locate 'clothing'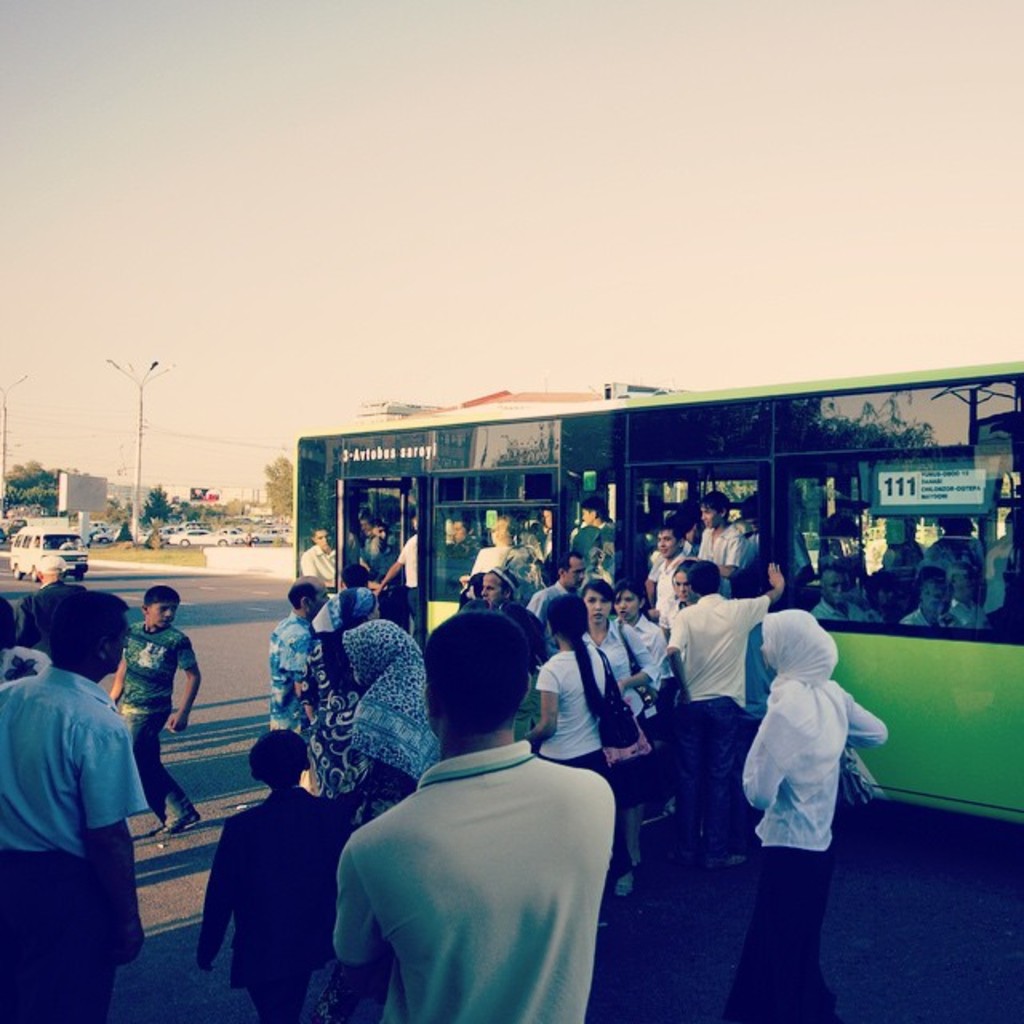
{"left": 122, "top": 624, "right": 190, "bottom": 821}
